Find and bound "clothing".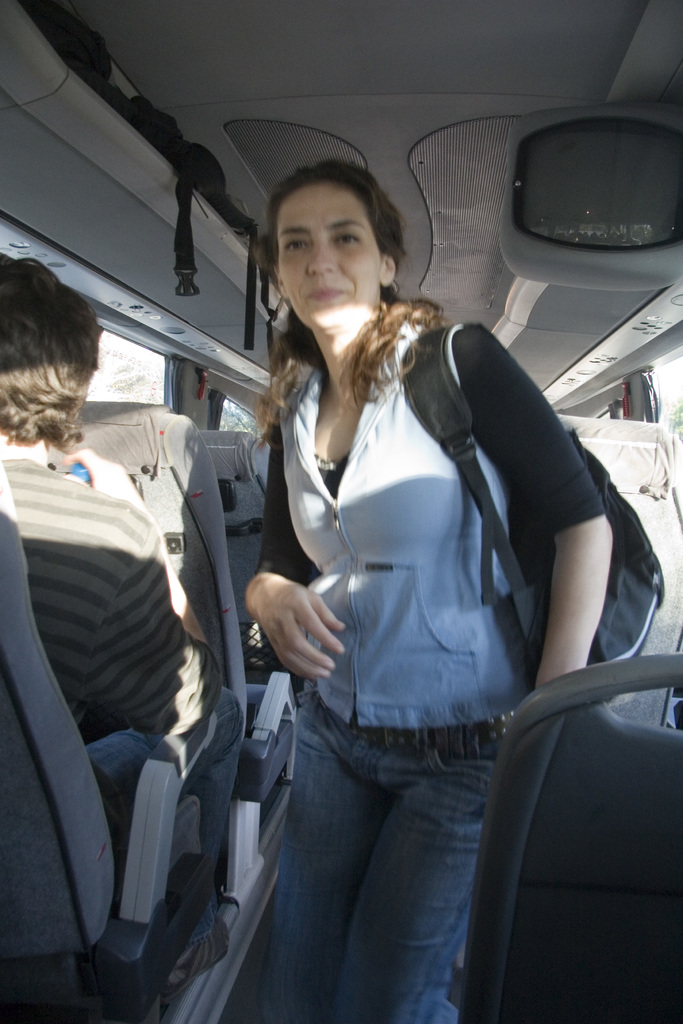
Bound: <region>0, 452, 195, 772</region>.
